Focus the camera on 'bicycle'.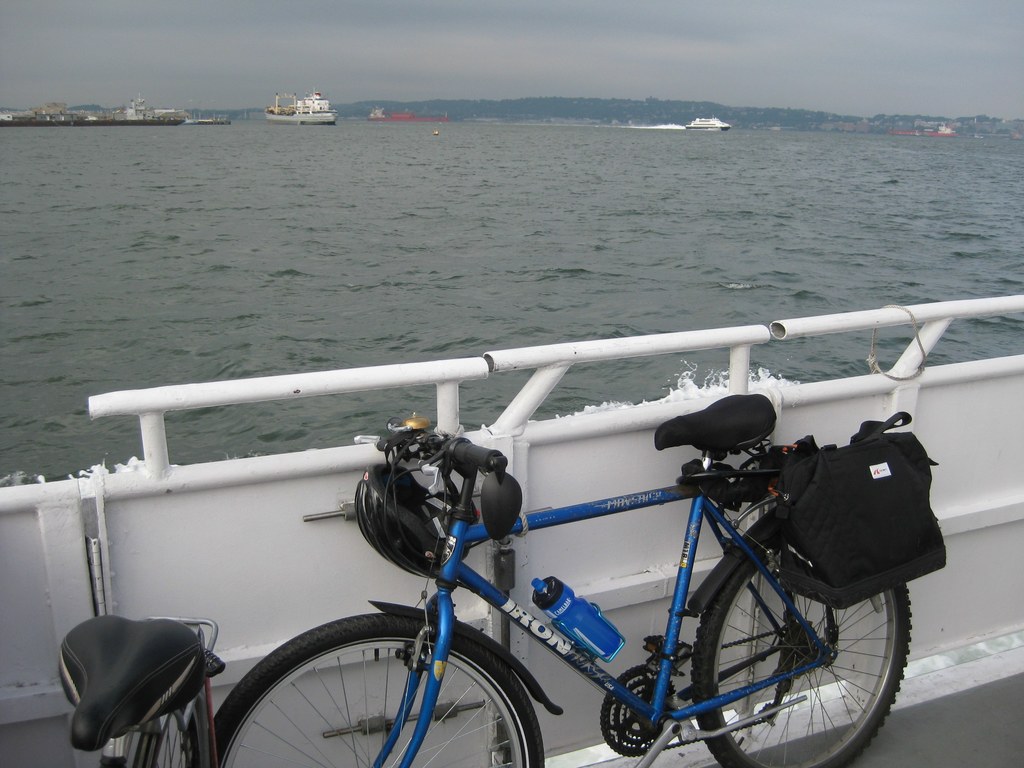
Focus region: detection(167, 387, 975, 767).
